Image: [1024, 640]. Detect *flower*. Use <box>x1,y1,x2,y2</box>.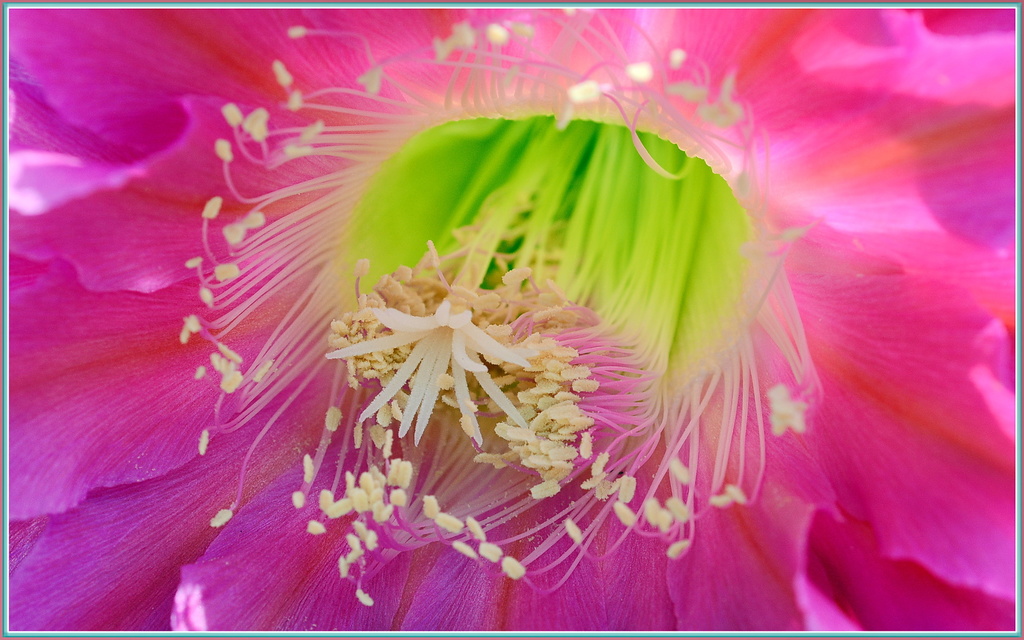
<box>45,38,1023,620</box>.
